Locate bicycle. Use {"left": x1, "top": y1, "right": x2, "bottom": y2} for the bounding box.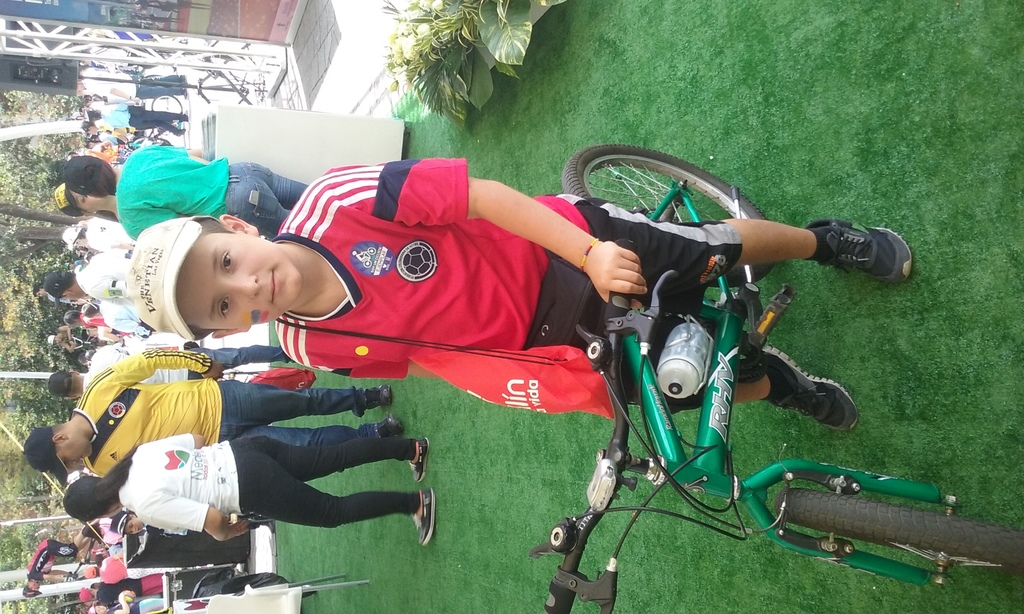
{"left": 126, "top": 93, "right": 186, "bottom": 148}.
